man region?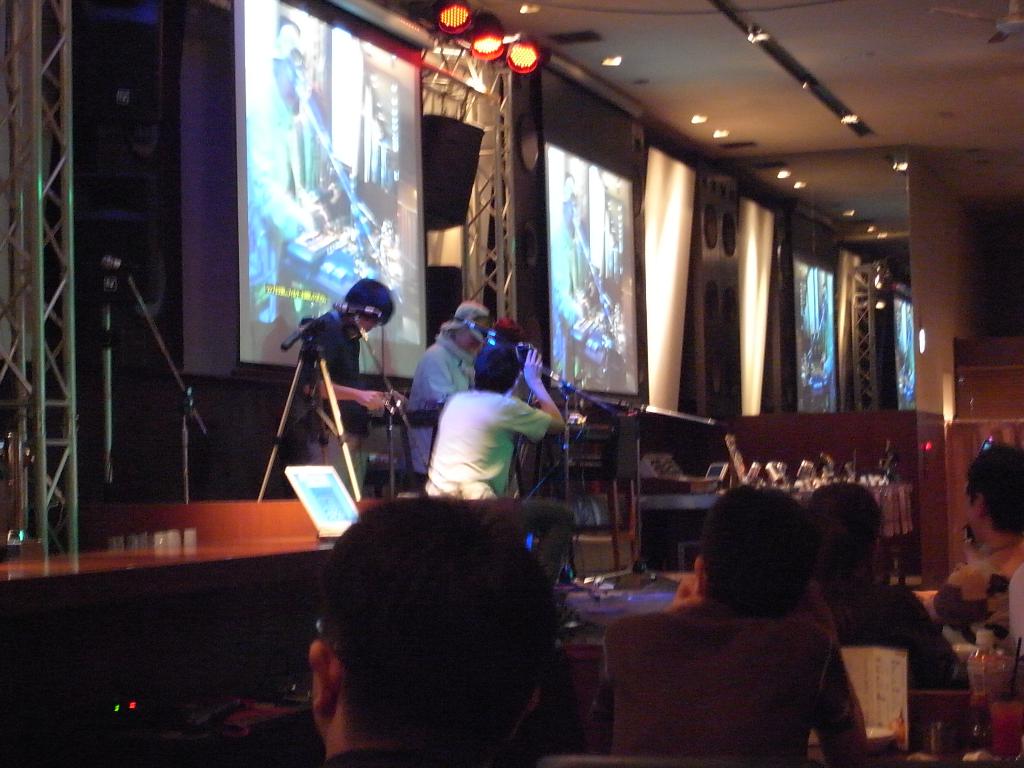
bbox(246, 14, 340, 312)
